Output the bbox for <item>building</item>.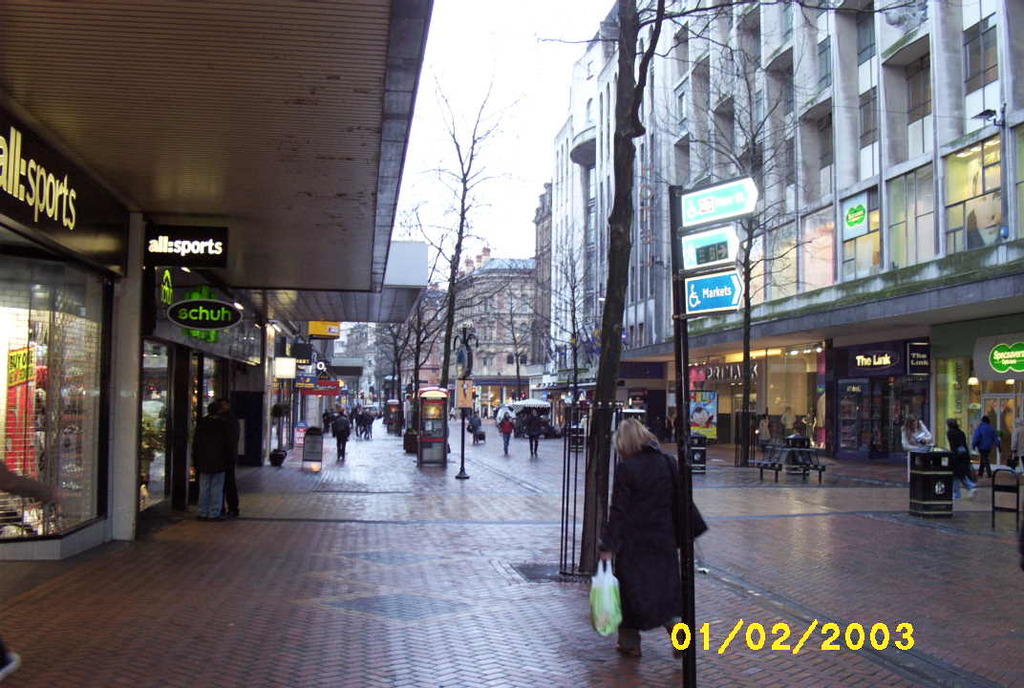
rect(0, 0, 423, 563).
